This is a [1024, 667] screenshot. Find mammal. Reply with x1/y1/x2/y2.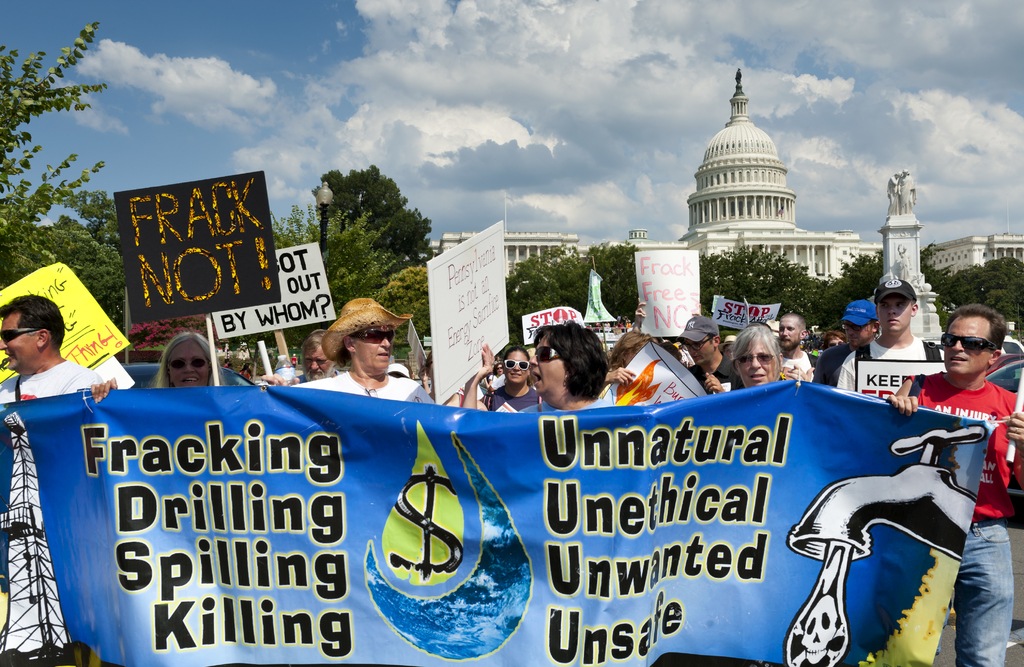
147/328/225/390.
